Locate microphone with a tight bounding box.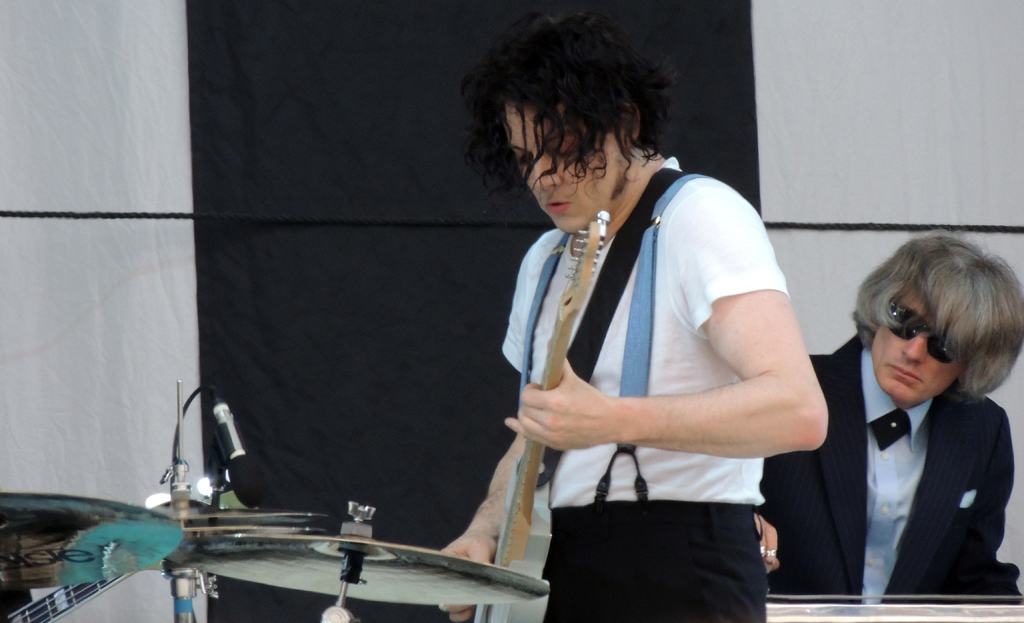
[196, 375, 252, 466].
